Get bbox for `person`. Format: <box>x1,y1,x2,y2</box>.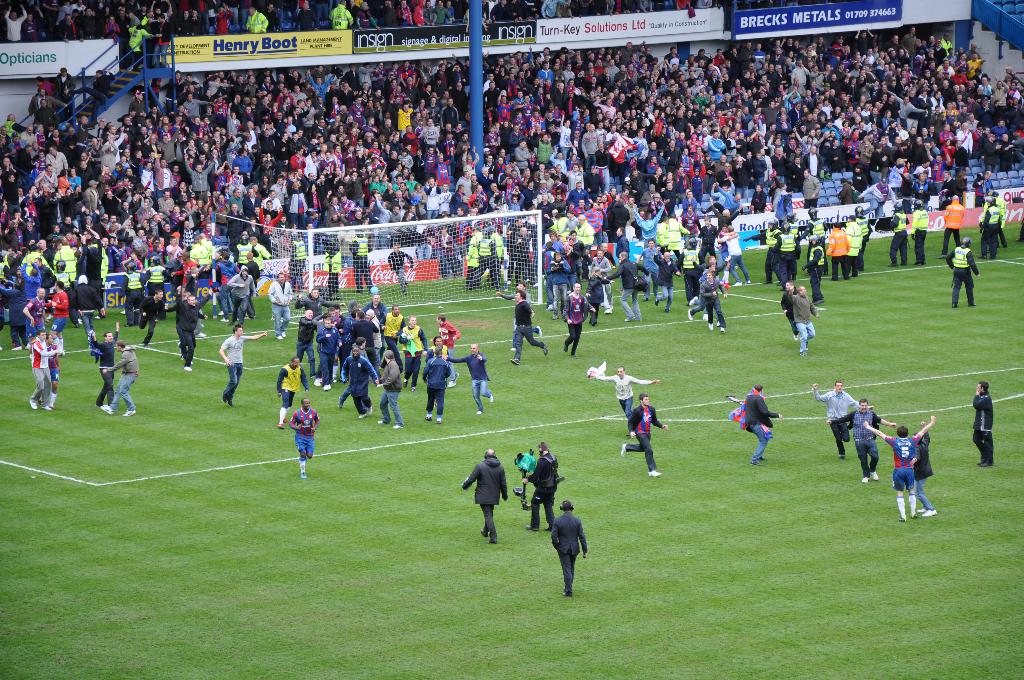
<box>380,304,410,368</box>.
